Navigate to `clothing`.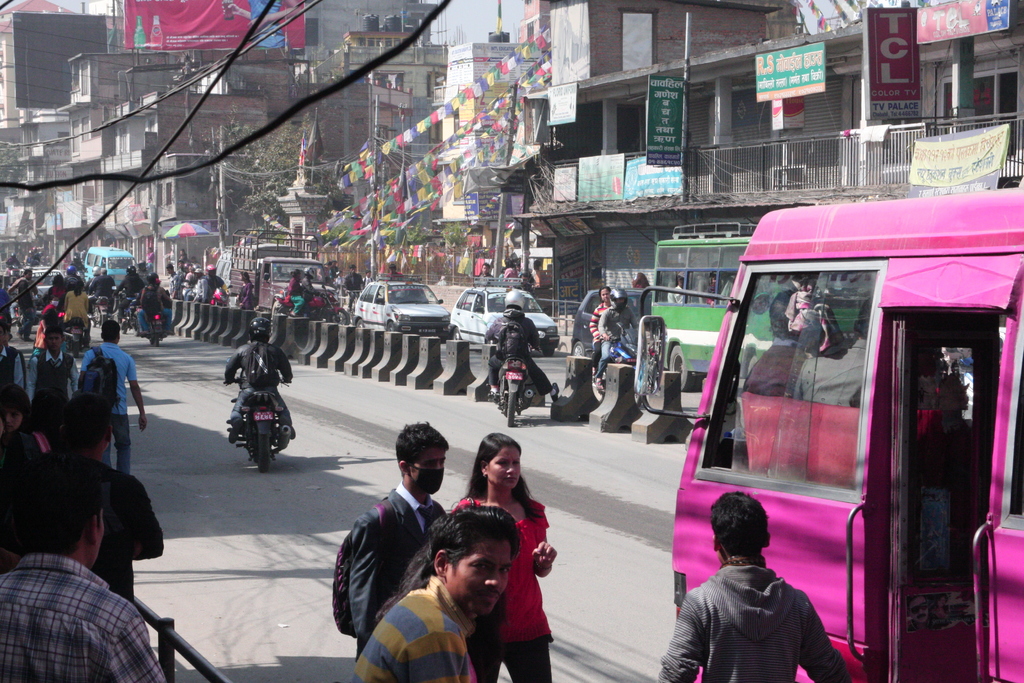
Navigation target: <bbox>364, 277, 373, 284</bbox>.
